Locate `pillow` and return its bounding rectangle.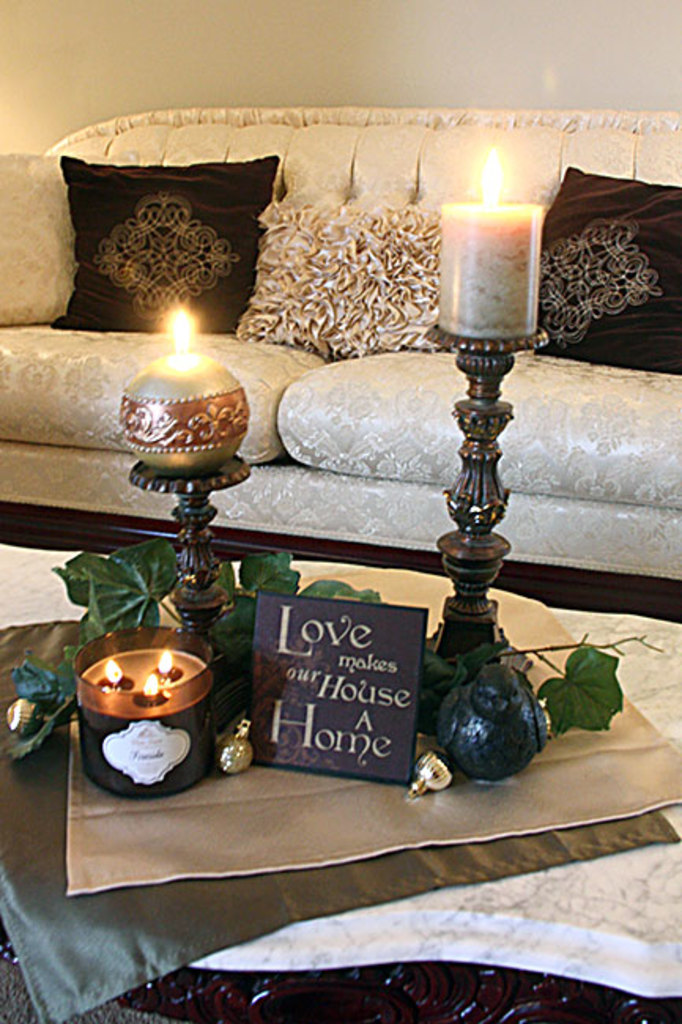
x1=235, y1=187, x2=430, y2=351.
